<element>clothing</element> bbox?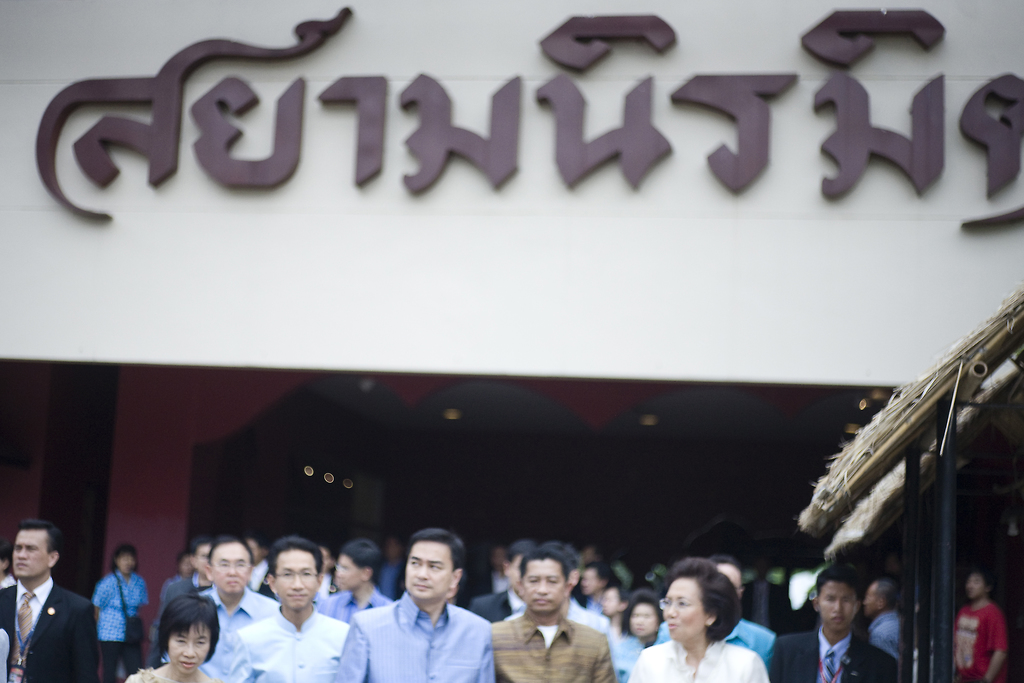
Rect(203, 588, 273, 654)
